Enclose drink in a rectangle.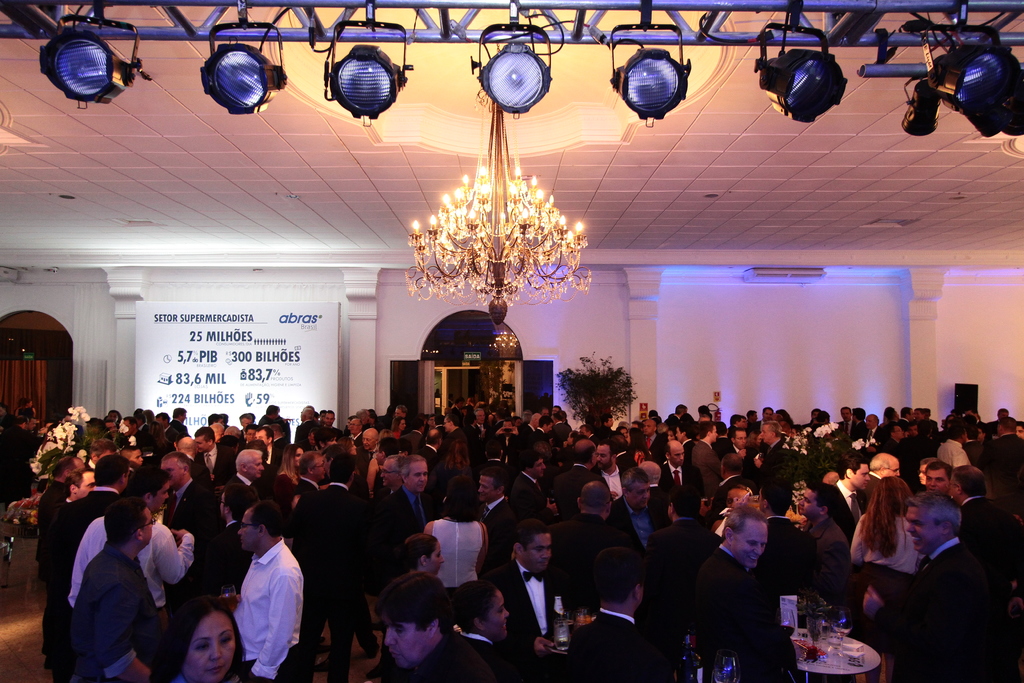
780/624/794/637.
